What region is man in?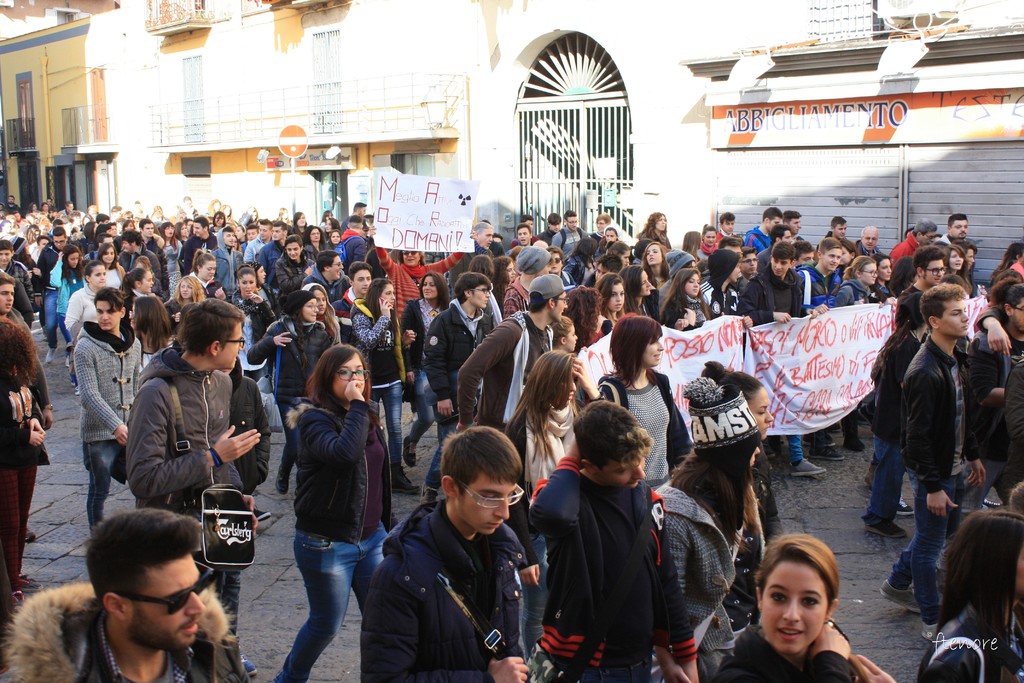
select_region(126, 297, 261, 515).
